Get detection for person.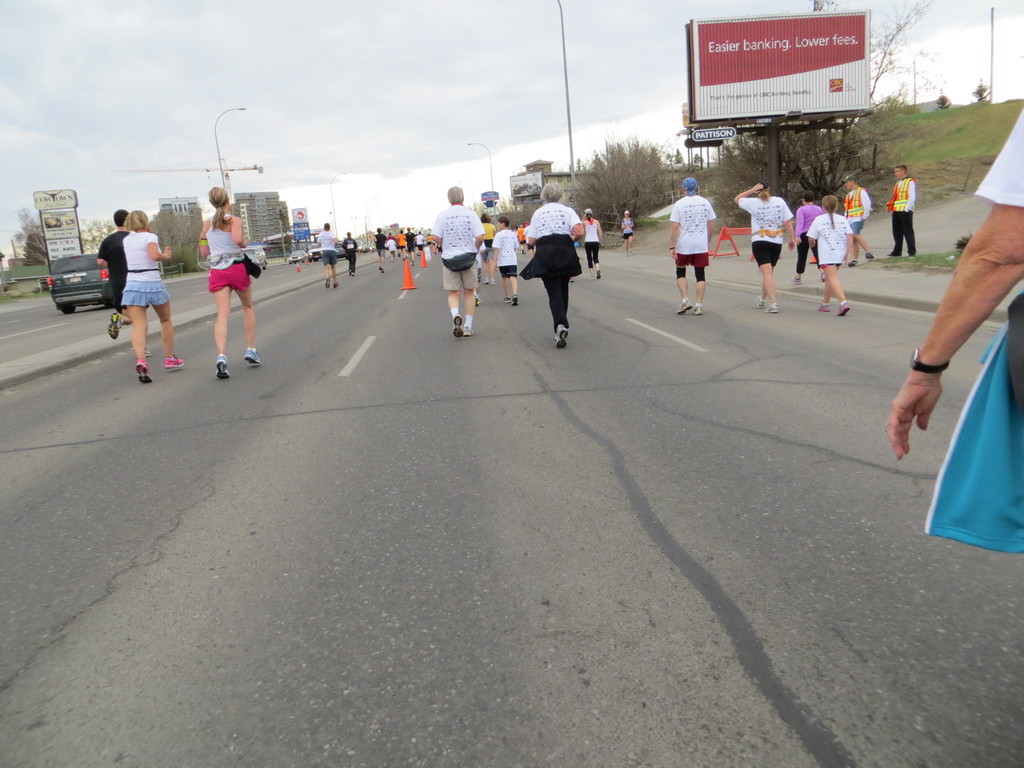
Detection: (480, 212, 499, 284).
